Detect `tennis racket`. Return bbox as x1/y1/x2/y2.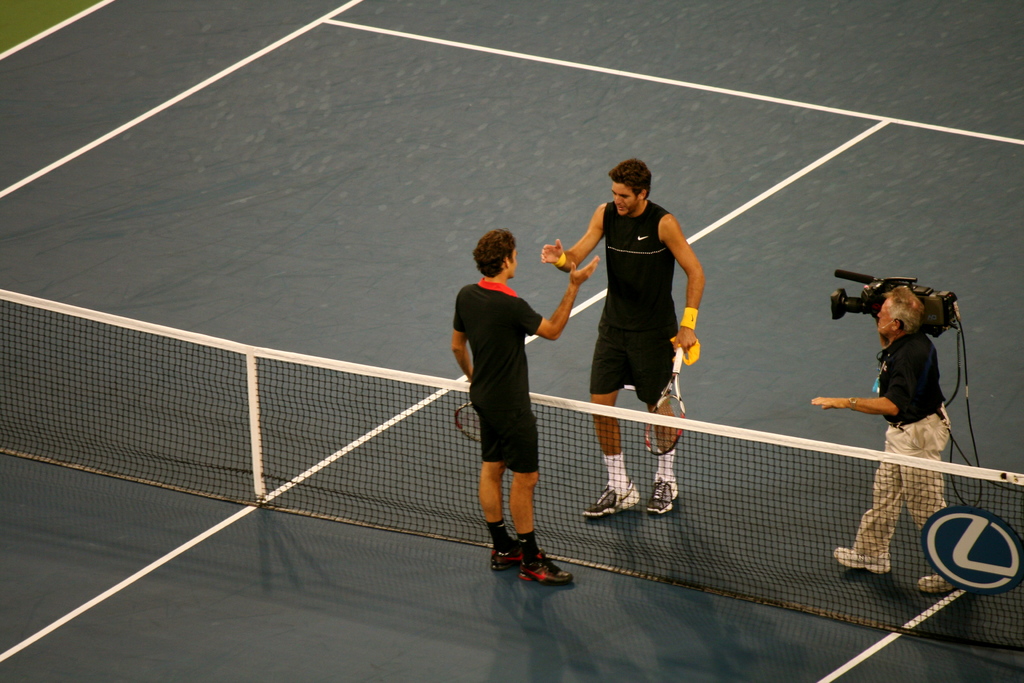
457/398/479/441.
